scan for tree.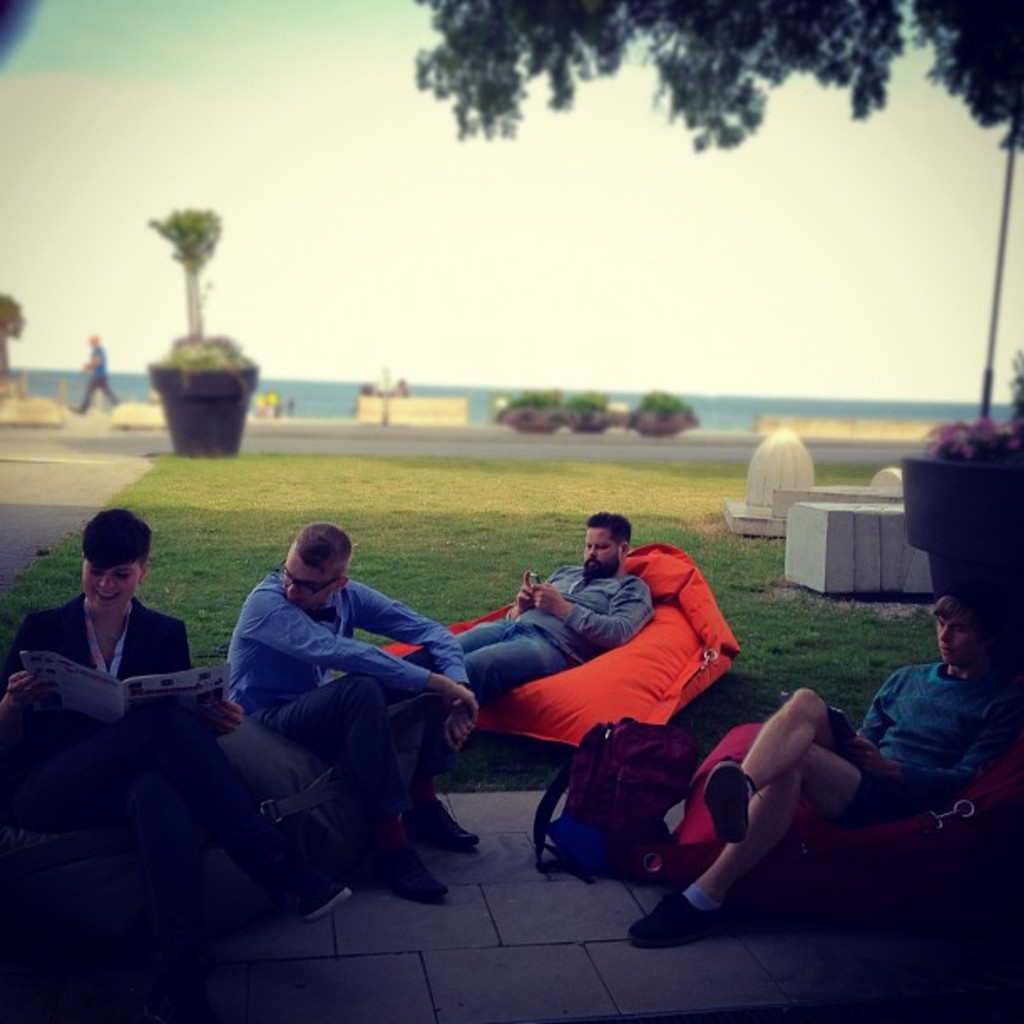
Scan result: bbox=(0, 294, 37, 388).
